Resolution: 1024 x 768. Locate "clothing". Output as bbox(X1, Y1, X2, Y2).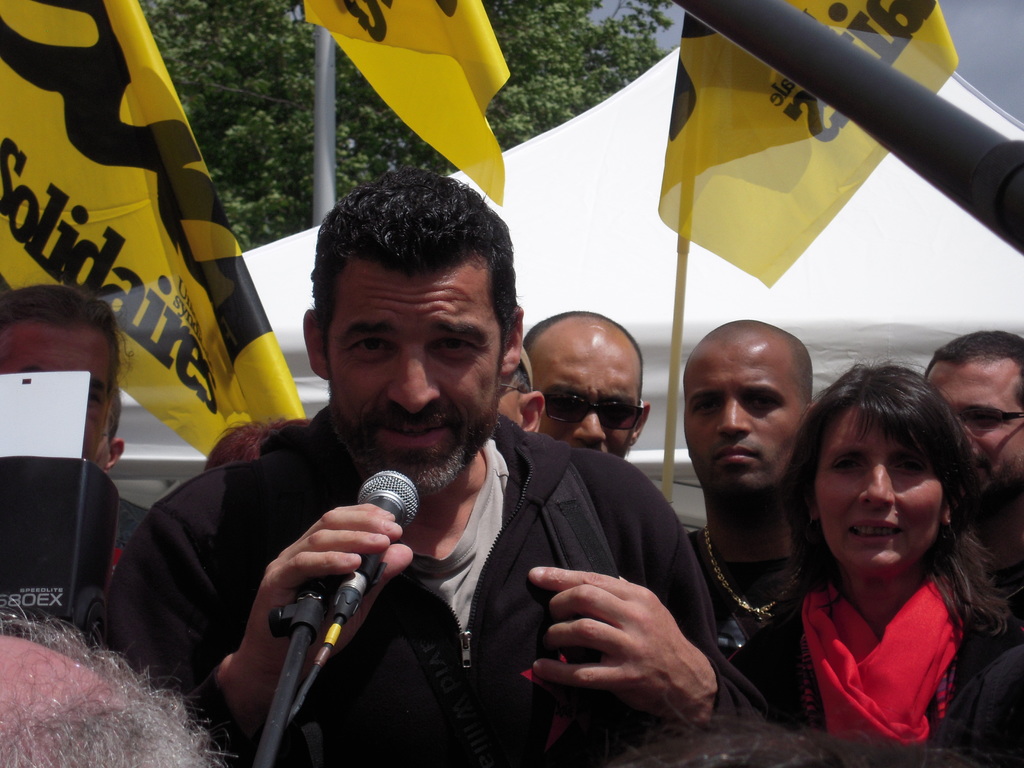
bbox(733, 563, 1023, 760).
